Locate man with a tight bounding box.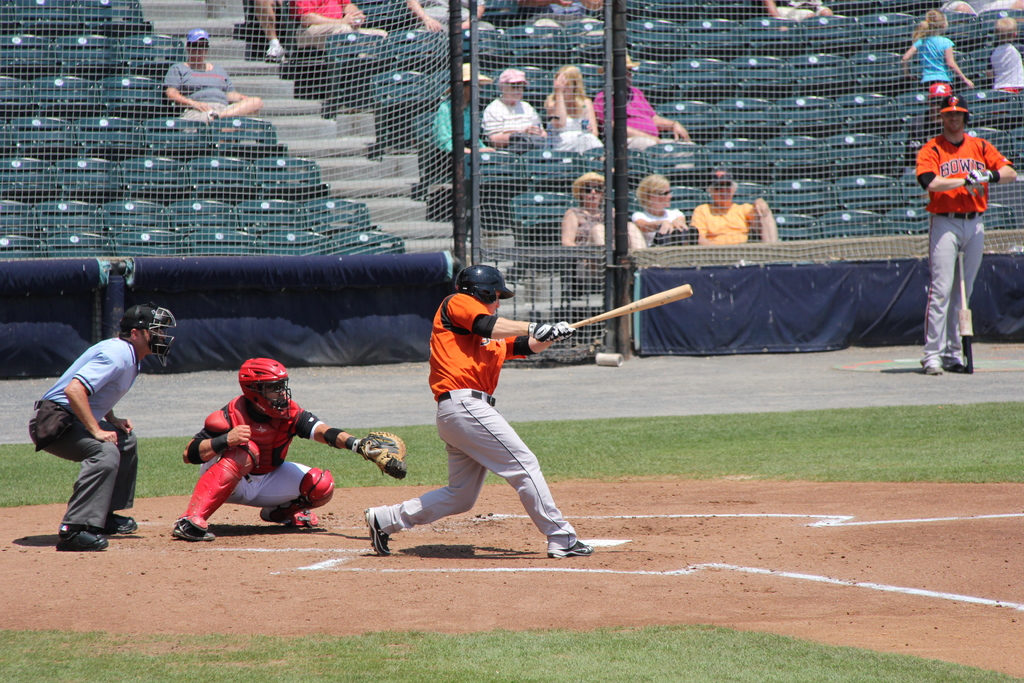
{"x1": 591, "y1": 53, "x2": 695, "y2": 168}.
